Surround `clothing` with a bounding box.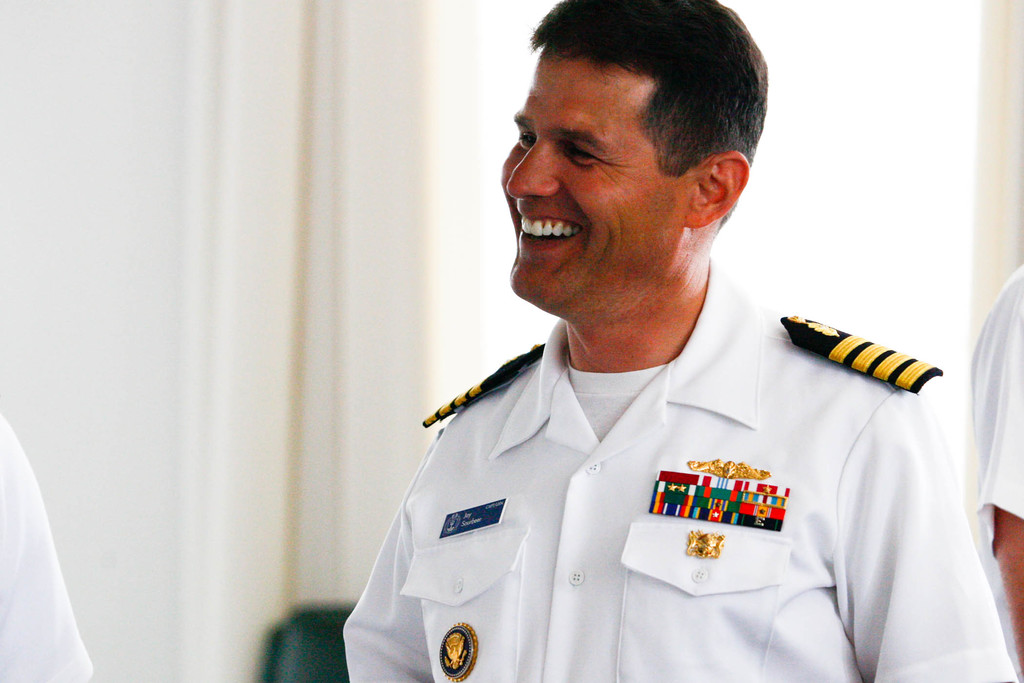
[left=342, top=254, right=1023, bottom=682].
